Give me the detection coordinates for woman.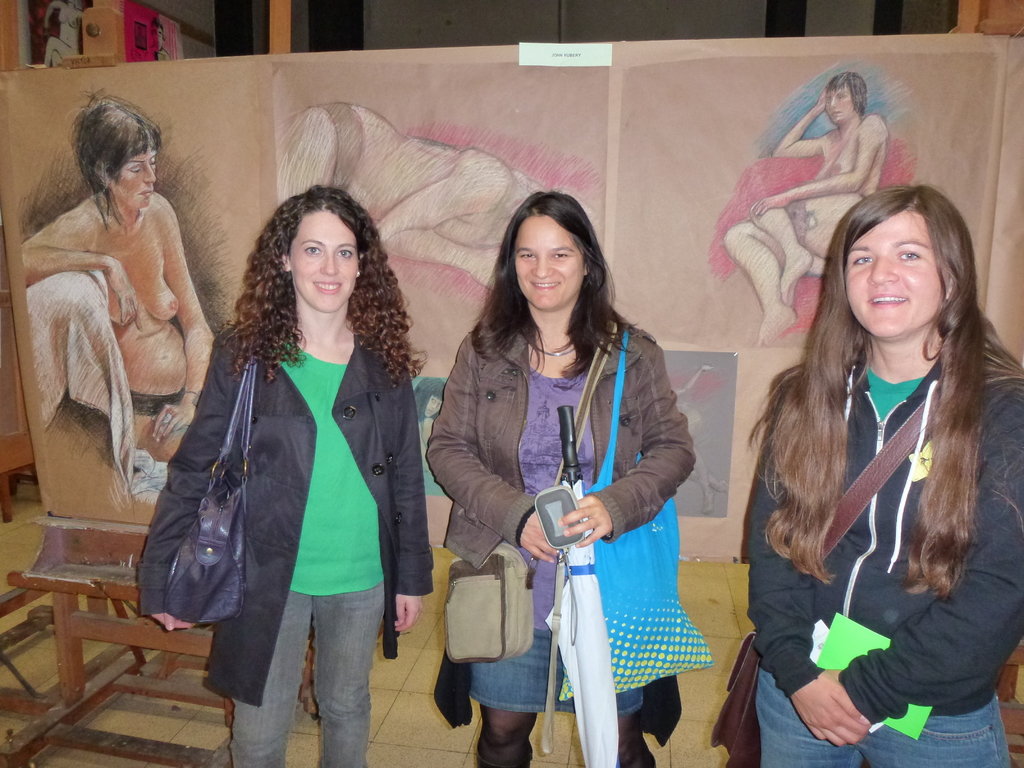
x1=17, y1=92, x2=218, y2=456.
